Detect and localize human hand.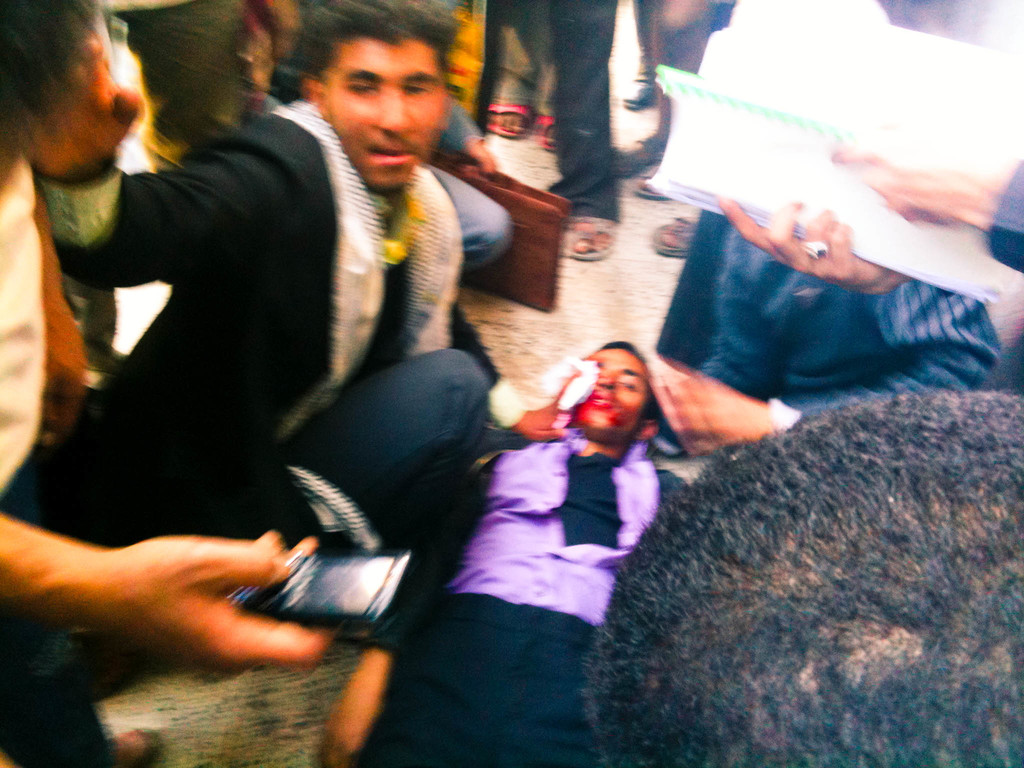
Localized at 45,318,84,444.
